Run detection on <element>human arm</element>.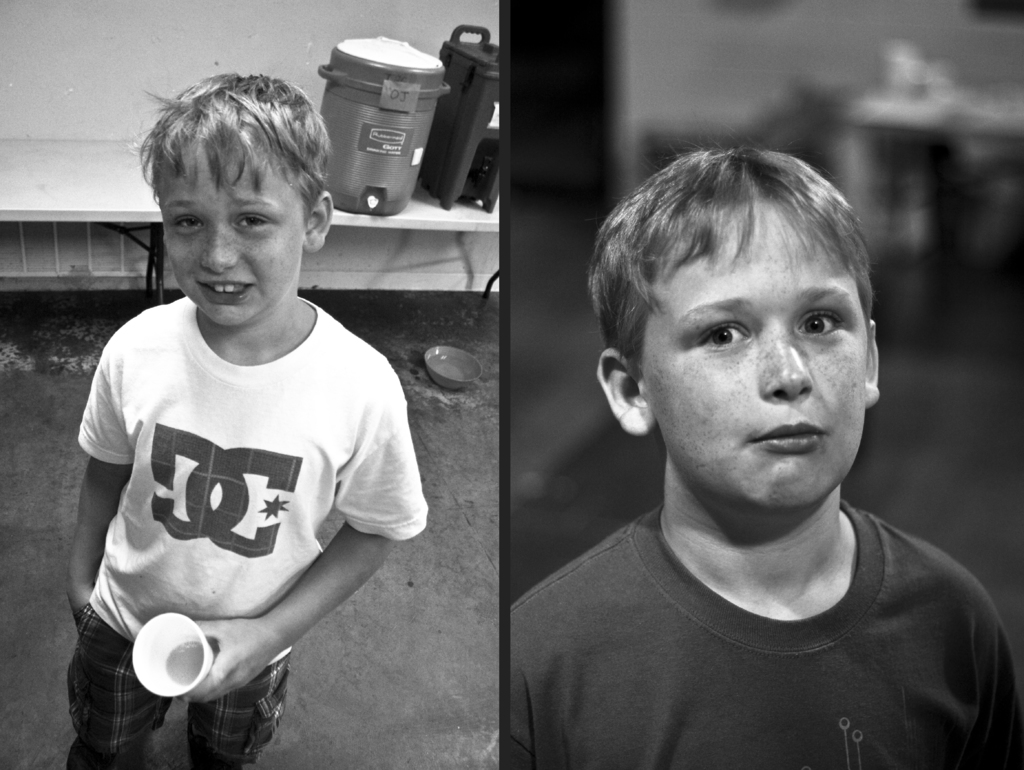
Result: select_region(173, 359, 428, 705).
